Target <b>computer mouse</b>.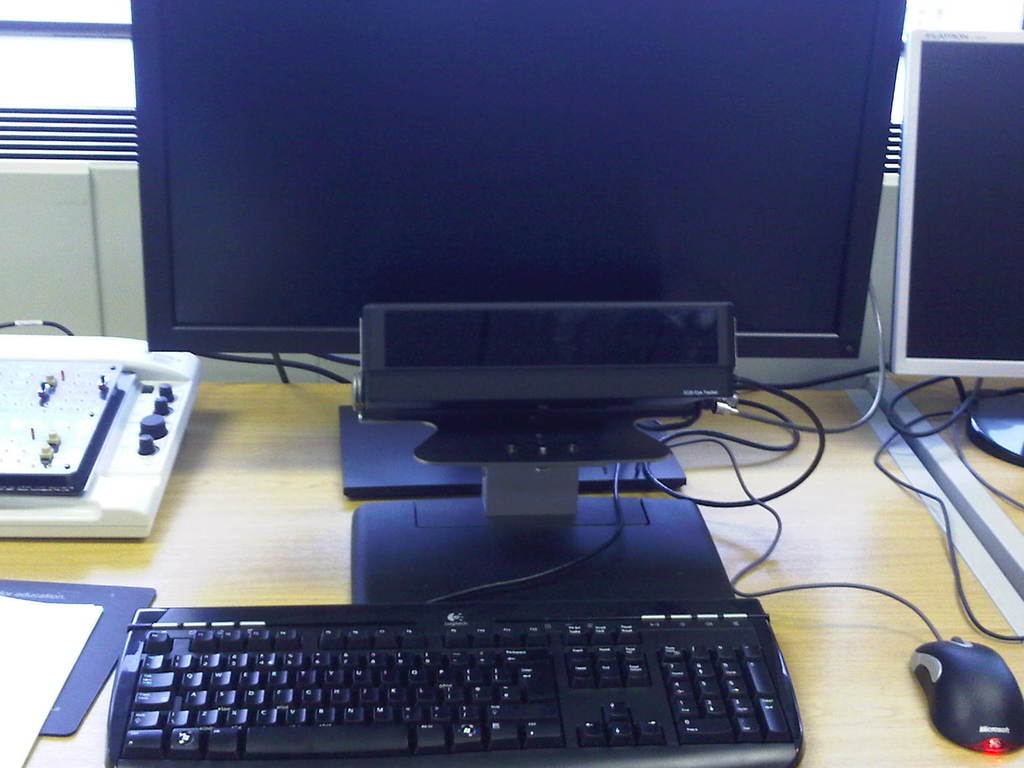
Target region: {"left": 904, "top": 623, "right": 1021, "bottom": 755}.
